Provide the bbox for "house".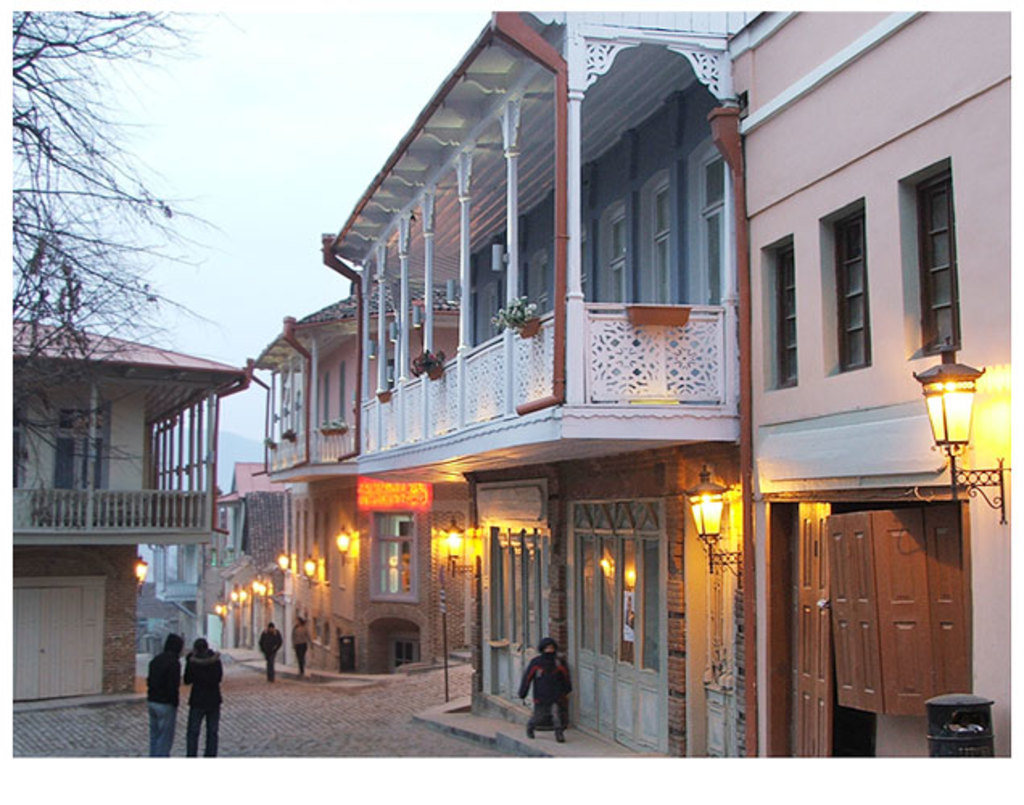
739:13:1014:760.
